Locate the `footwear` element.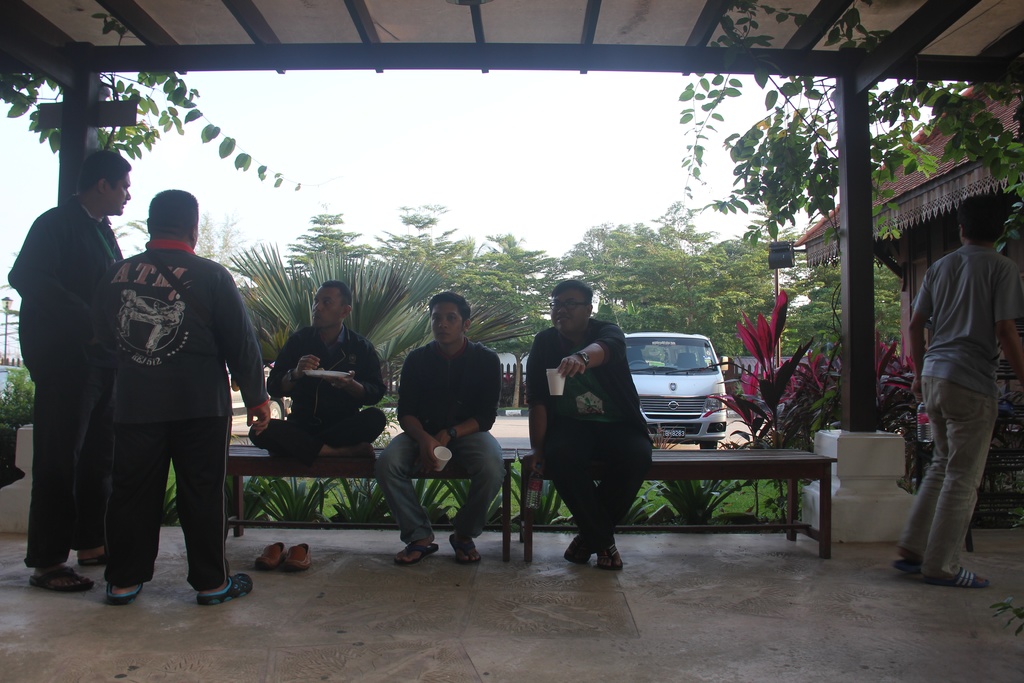
Element bbox: bbox=(106, 583, 147, 605).
